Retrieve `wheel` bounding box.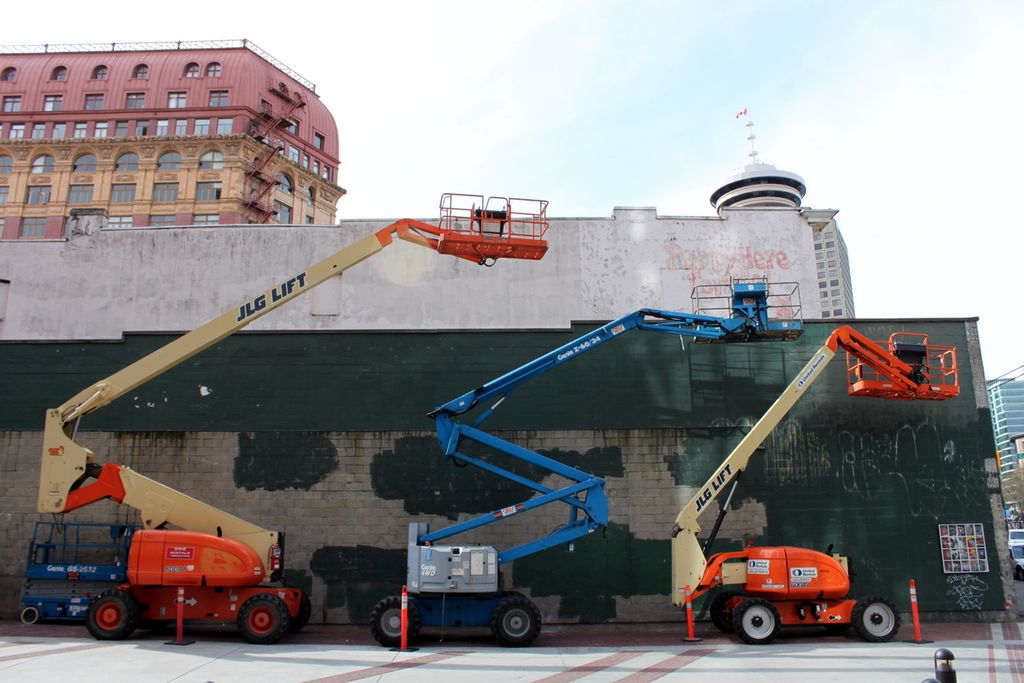
Bounding box: box(854, 601, 899, 640).
